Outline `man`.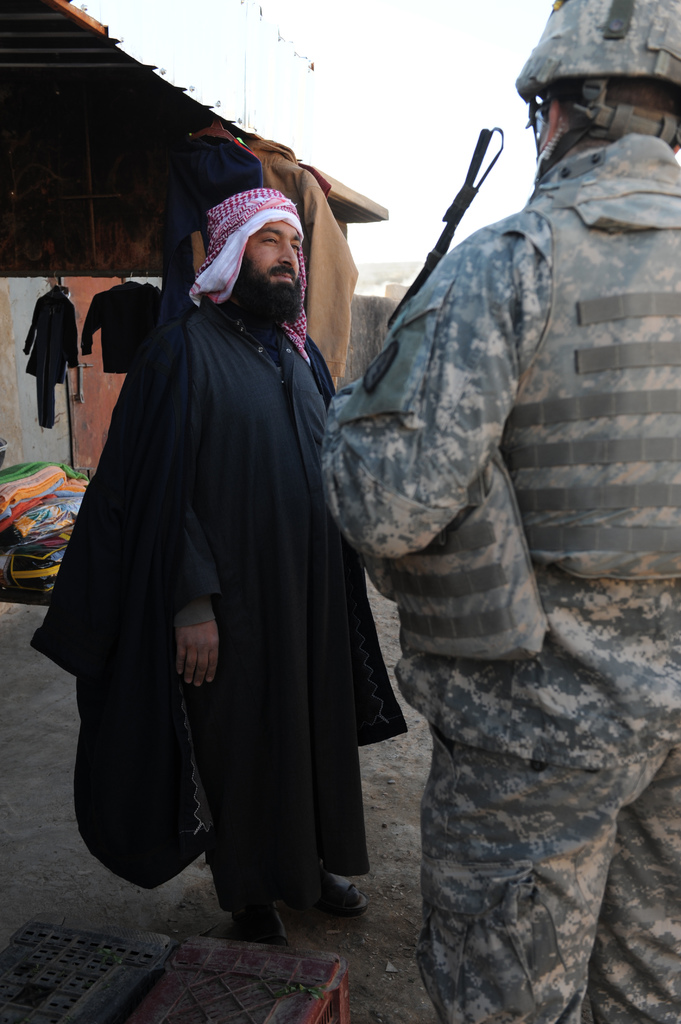
Outline: [88,180,390,945].
